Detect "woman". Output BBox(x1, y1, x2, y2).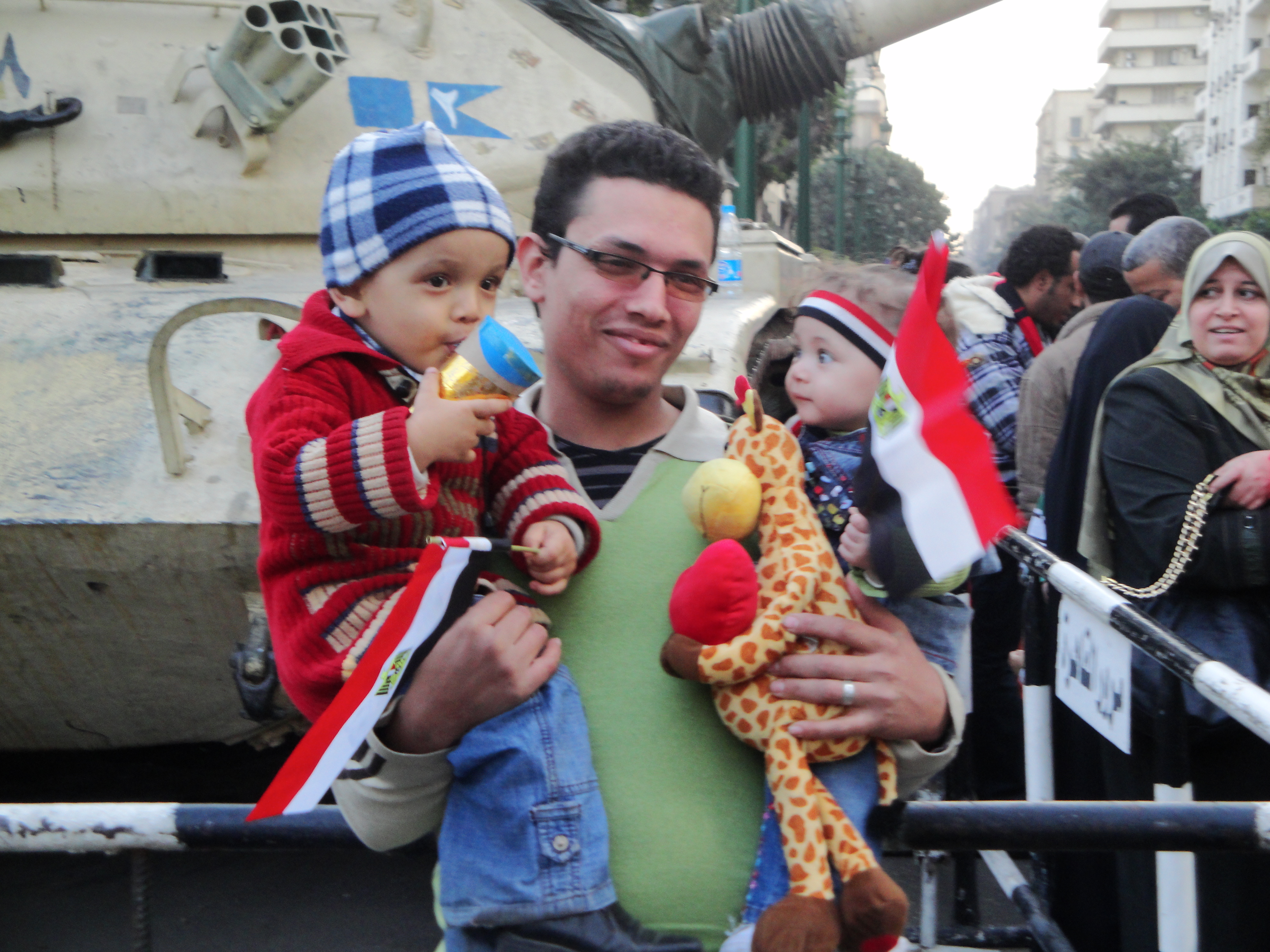
BBox(337, 70, 403, 302).
